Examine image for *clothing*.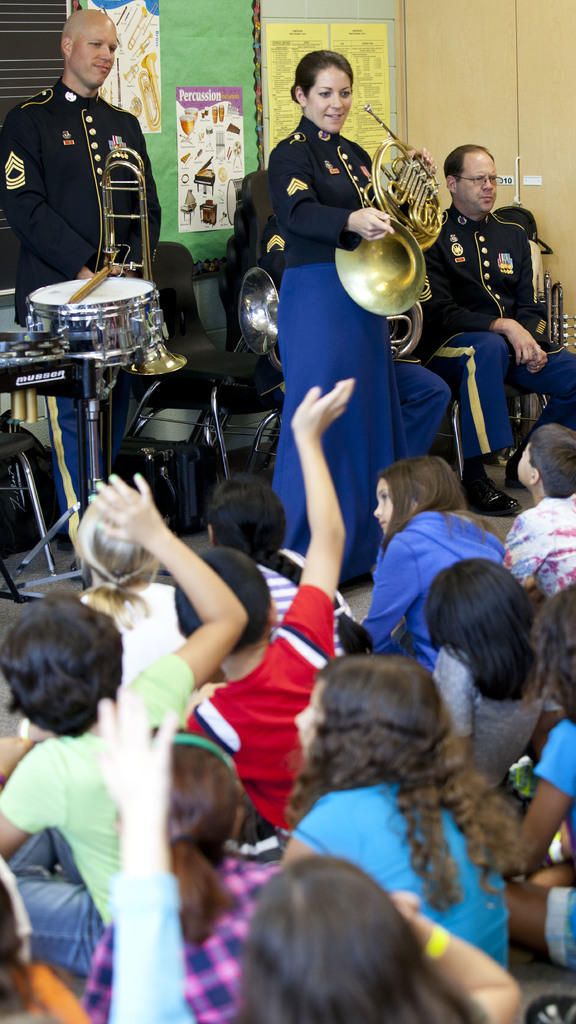
Examination result: Rect(0, 653, 202, 915).
